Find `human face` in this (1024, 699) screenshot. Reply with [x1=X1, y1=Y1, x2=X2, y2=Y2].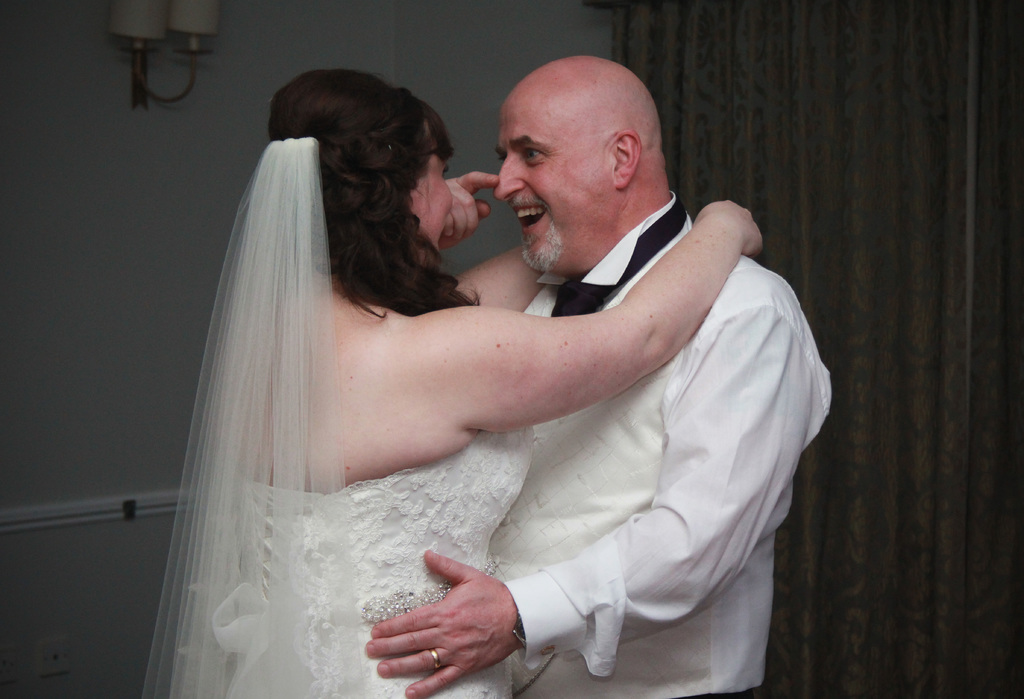
[x1=408, y1=154, x2=454, y2=245].
